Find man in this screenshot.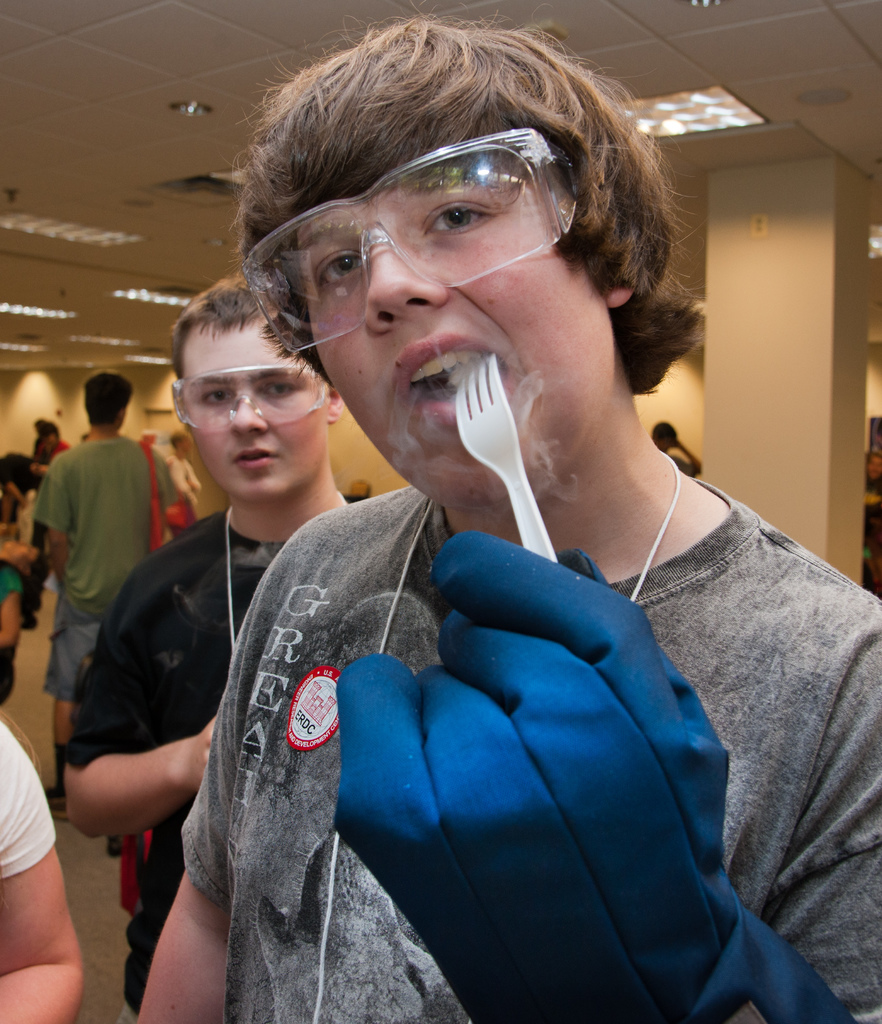
The bounding box for man is bbox=(157, 431, 201, 534).
